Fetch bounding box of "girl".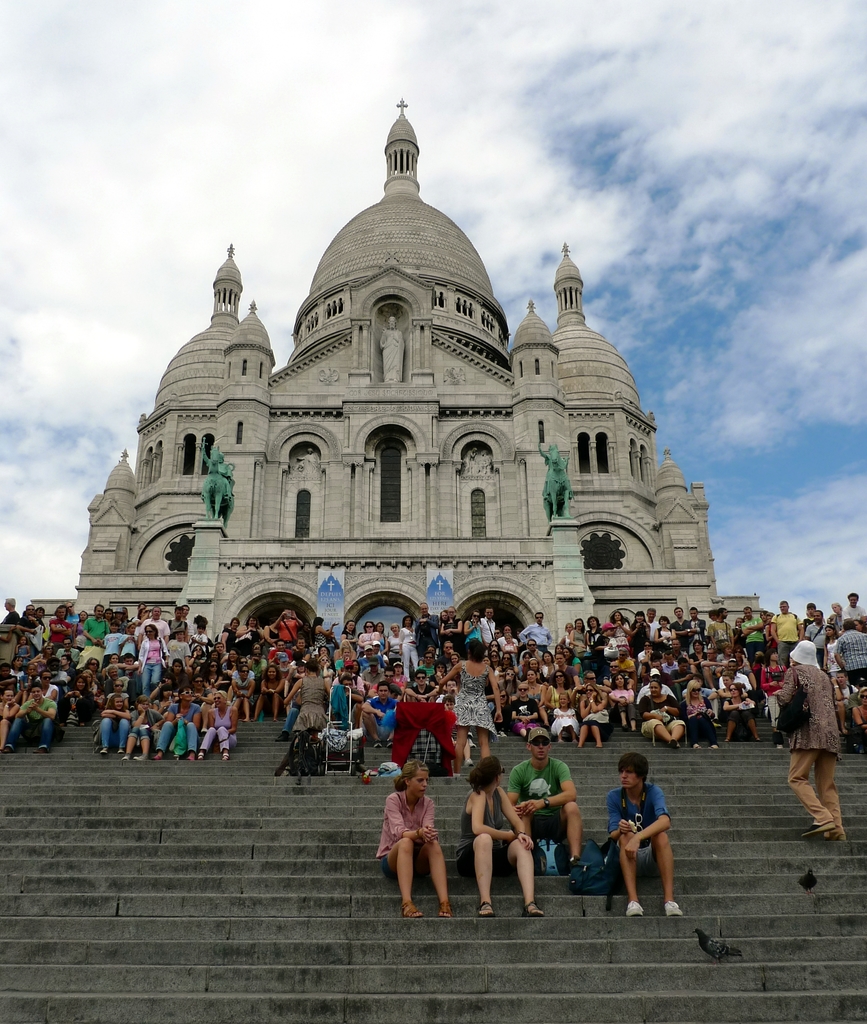
Bbox: Rect(548, 692, 581, 741).
